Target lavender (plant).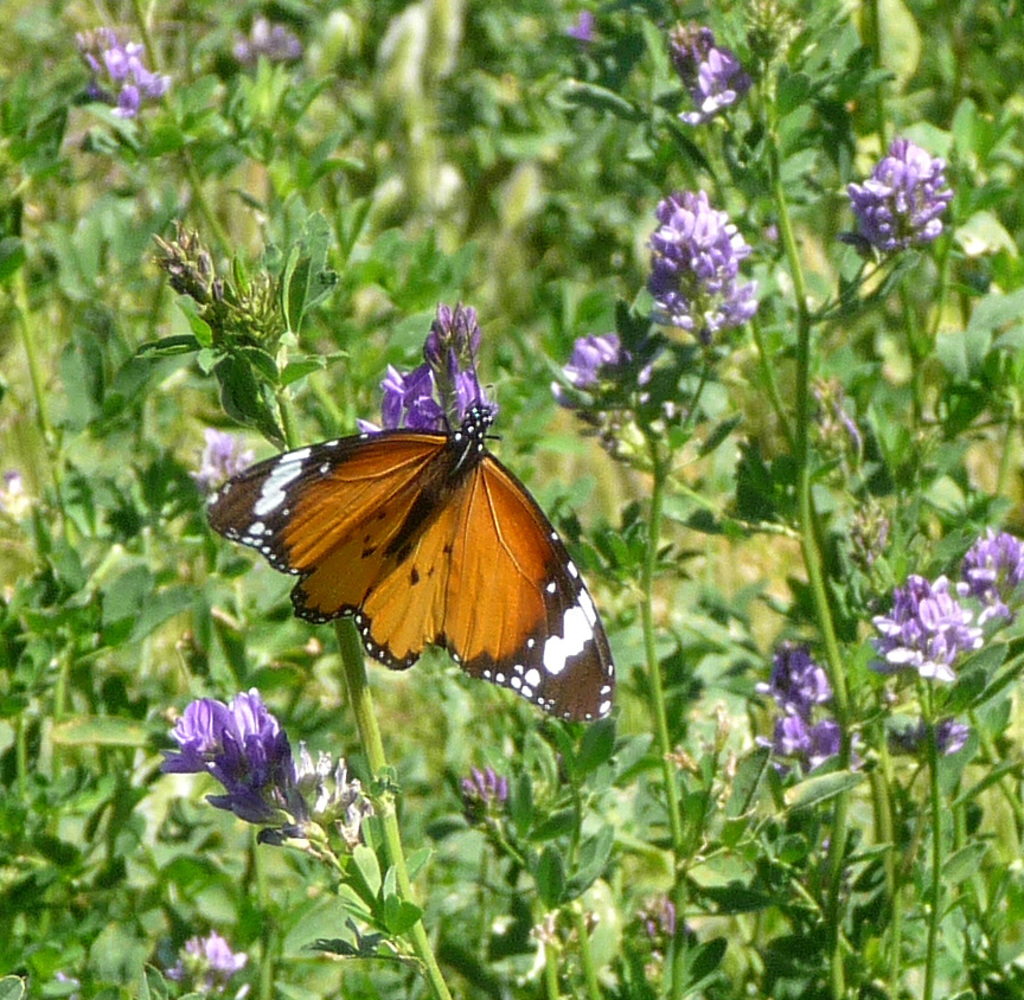
Target region: bbox(352, 297, 504, 456).
